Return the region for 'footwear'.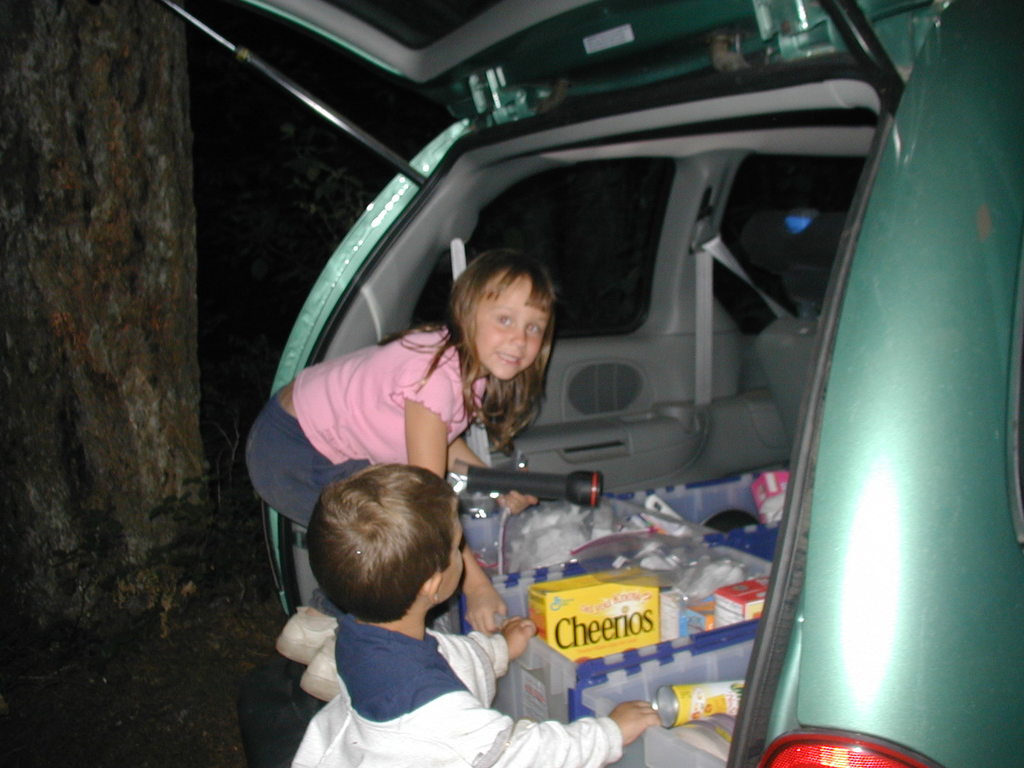
(left=303, top=635, right=344, bottom=701).
